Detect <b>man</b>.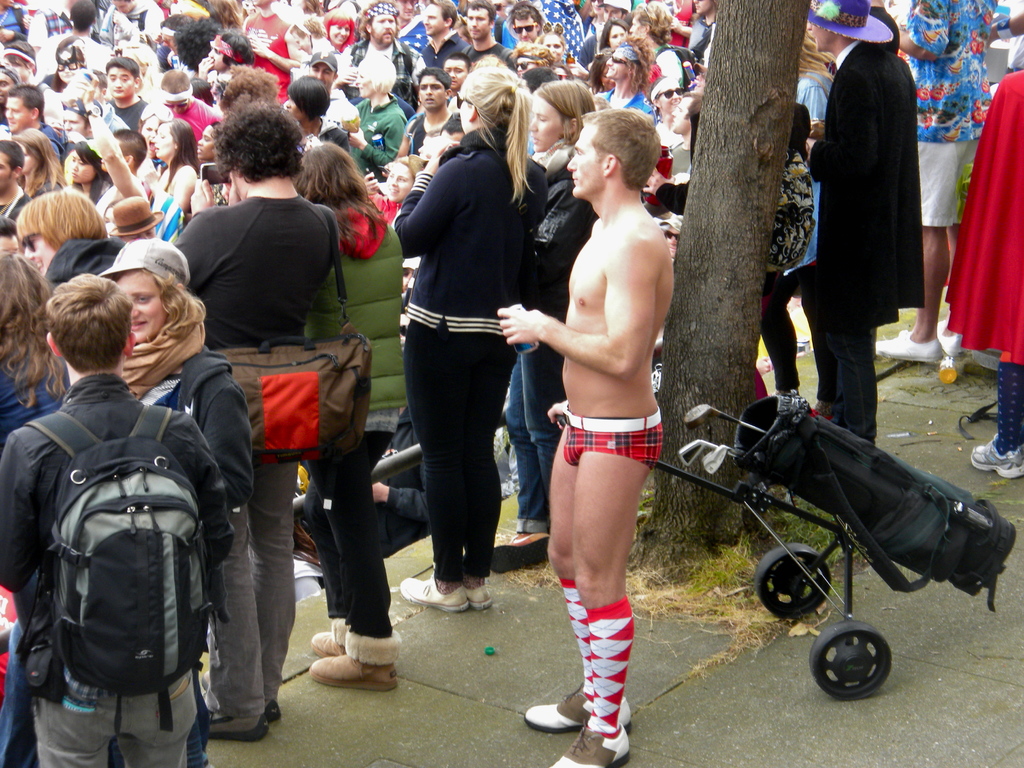
Detected at 648 74 685 151.
